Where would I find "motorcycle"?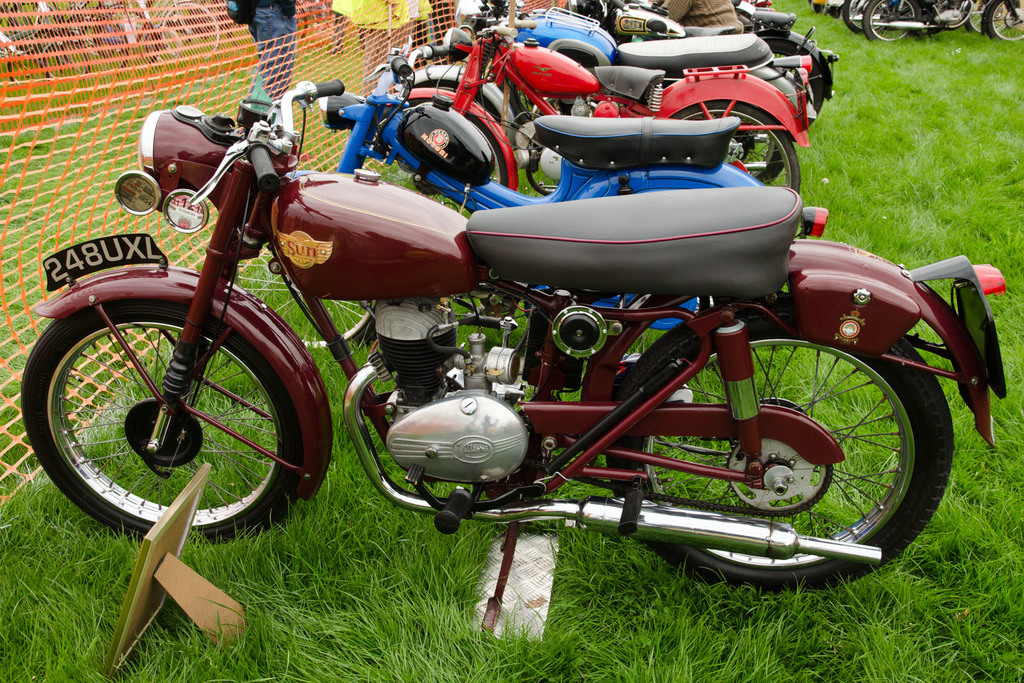
At crop(50, 25, 966, 658).
